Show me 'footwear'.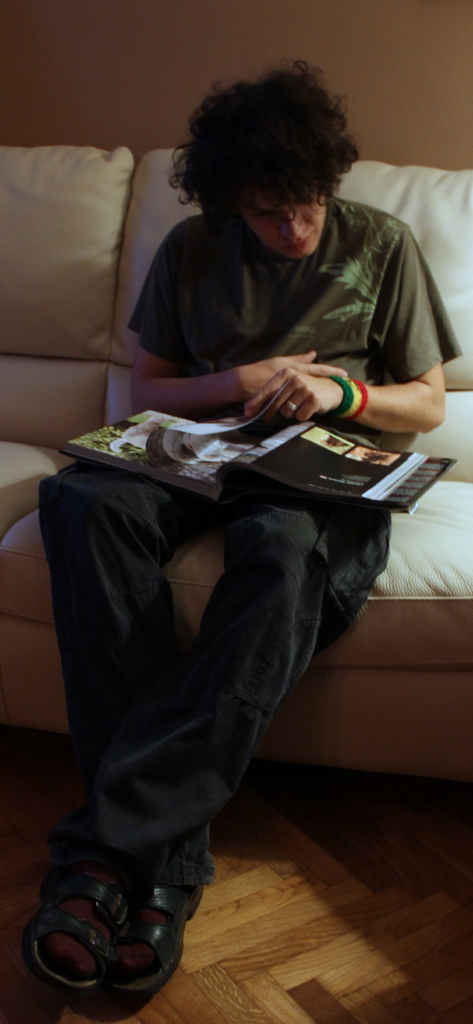
'footwear' is here: bbox=[92, 878, 201, 998].
